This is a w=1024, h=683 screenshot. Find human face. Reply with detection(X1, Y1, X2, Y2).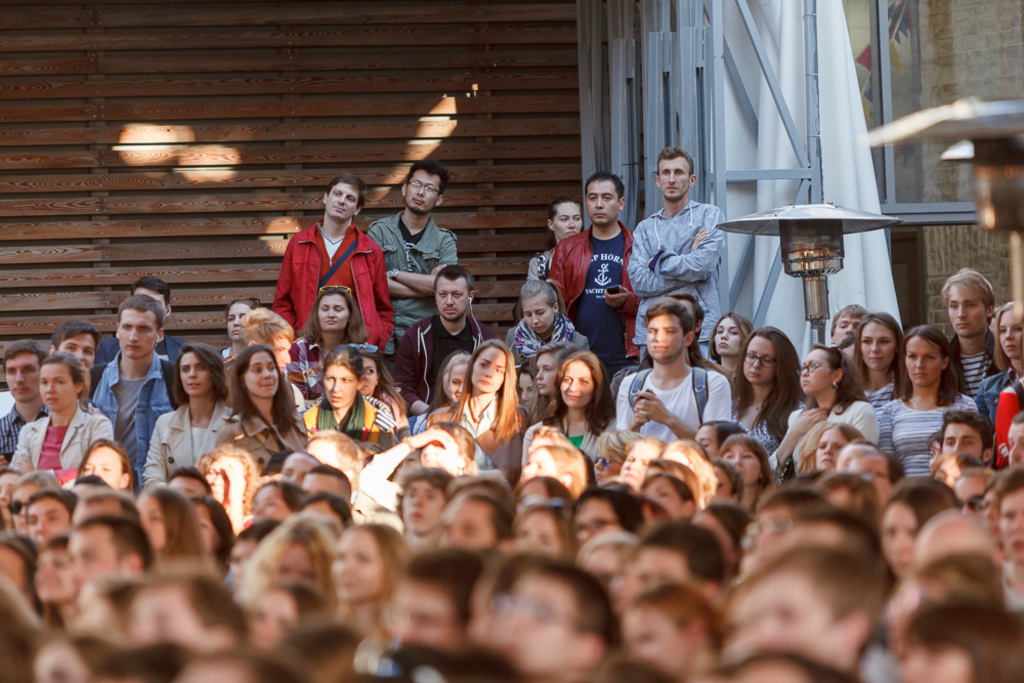
detection(437, 281, 469, 325).
